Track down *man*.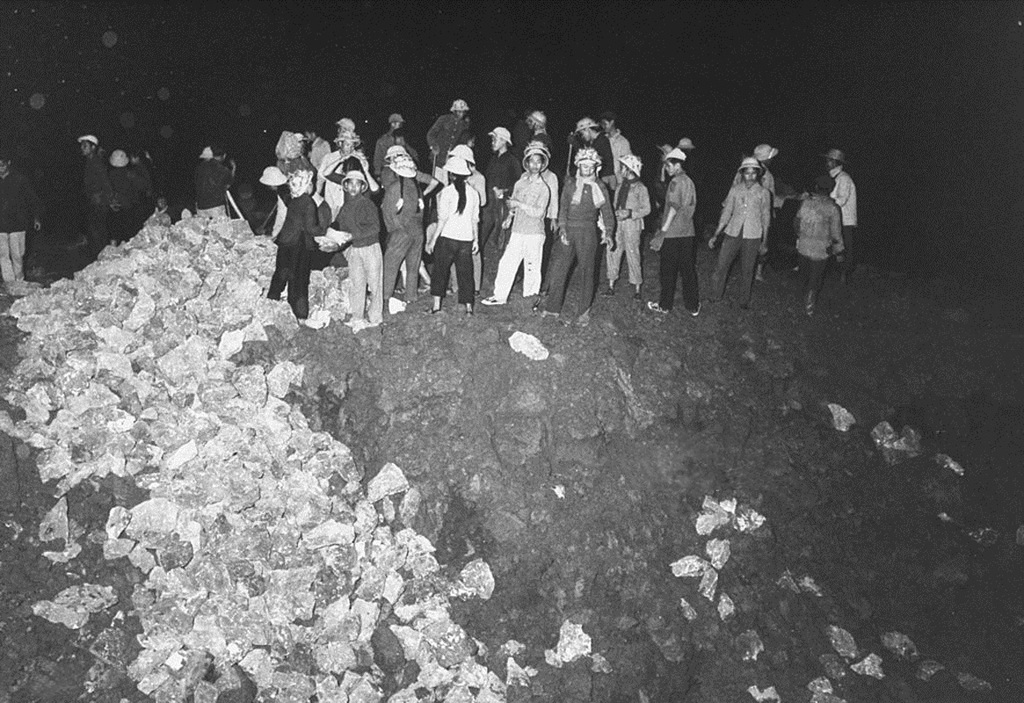
Tracked to <bbox>426, 101, 469, 170</bbox>.
